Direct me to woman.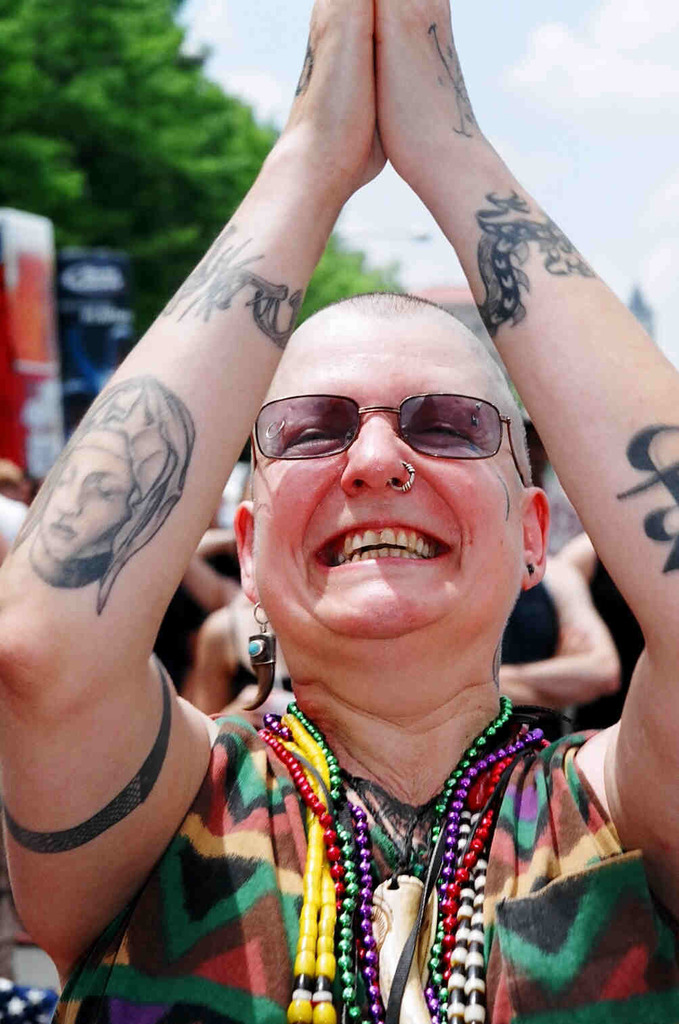
Direction: 66/64/665/1012.
